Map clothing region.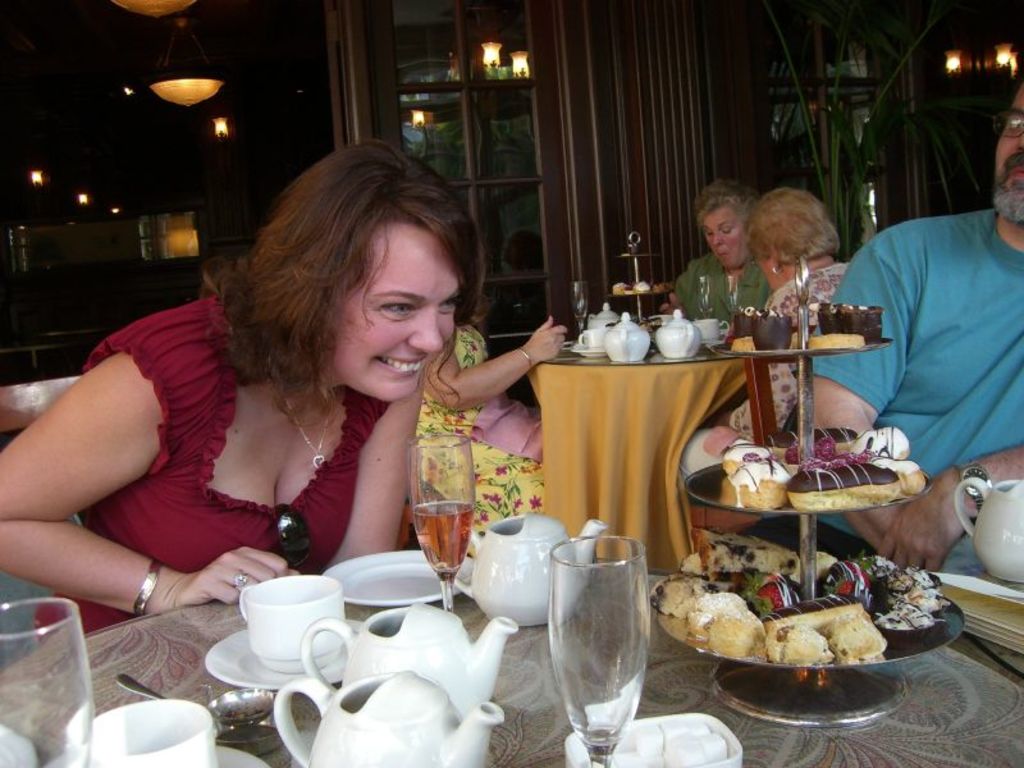
Mapped to detection(772, 268, 845, 328).
